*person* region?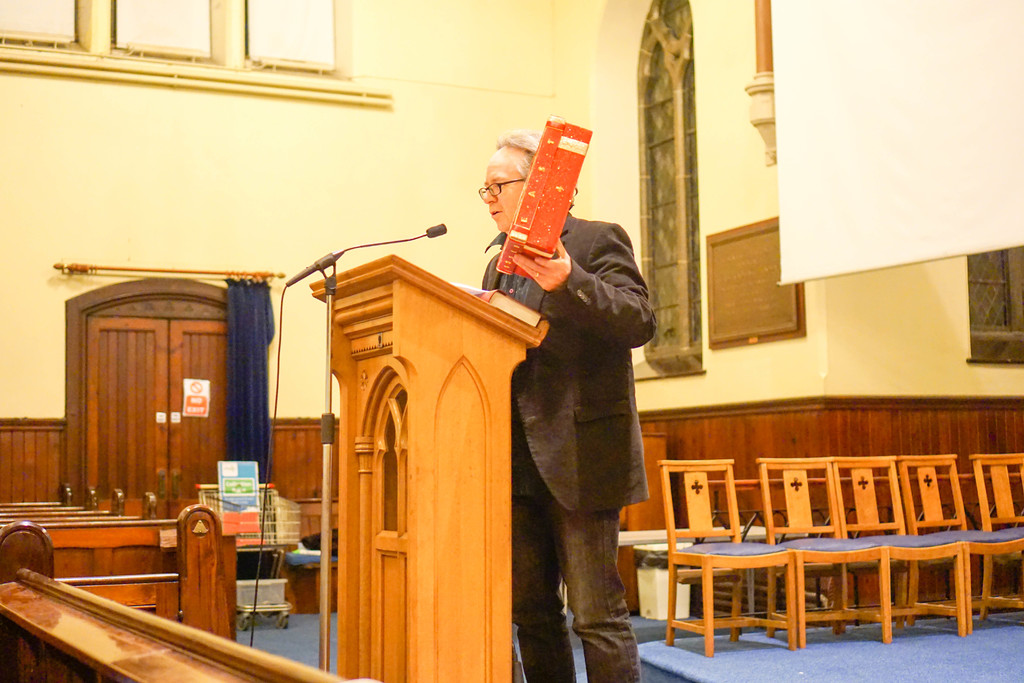
Rect(480, 129, 662, 682)
